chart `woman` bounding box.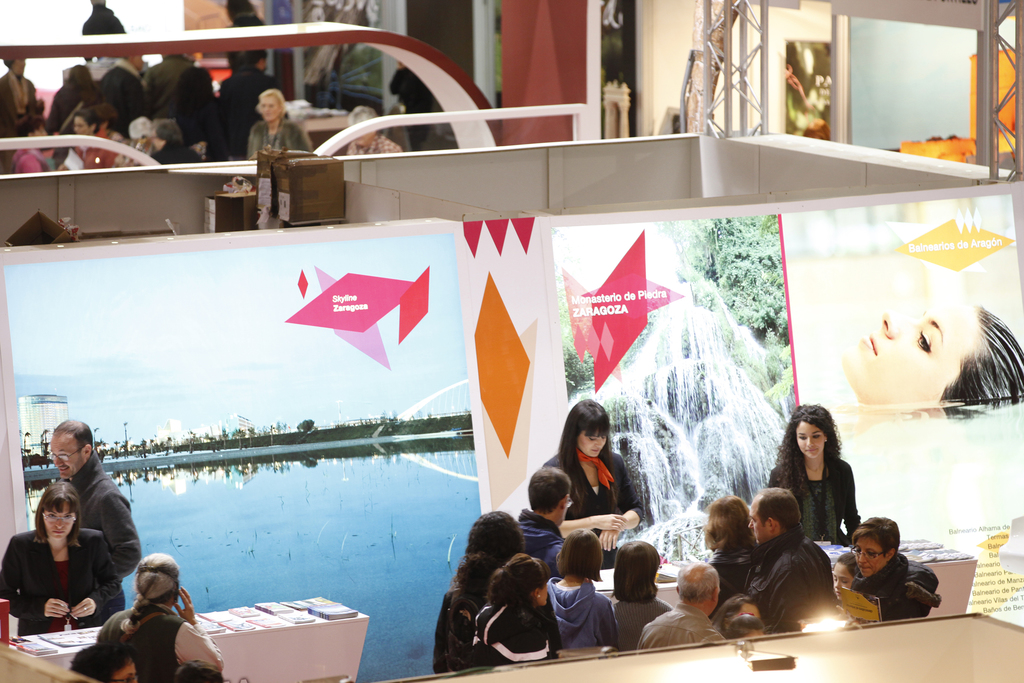
Charted: box(768, 403, 863, 549).
